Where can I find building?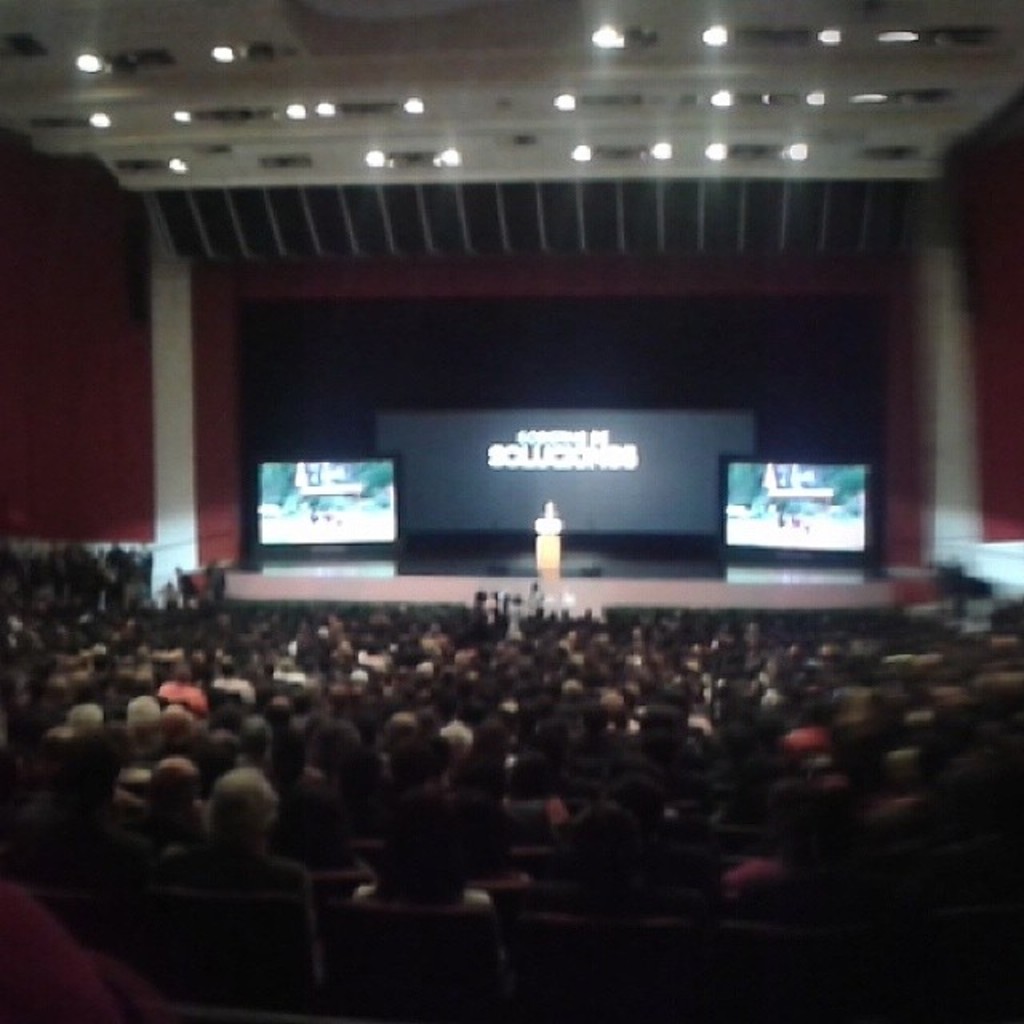
You can find it at <box>0,0,1022,1021</box>.
